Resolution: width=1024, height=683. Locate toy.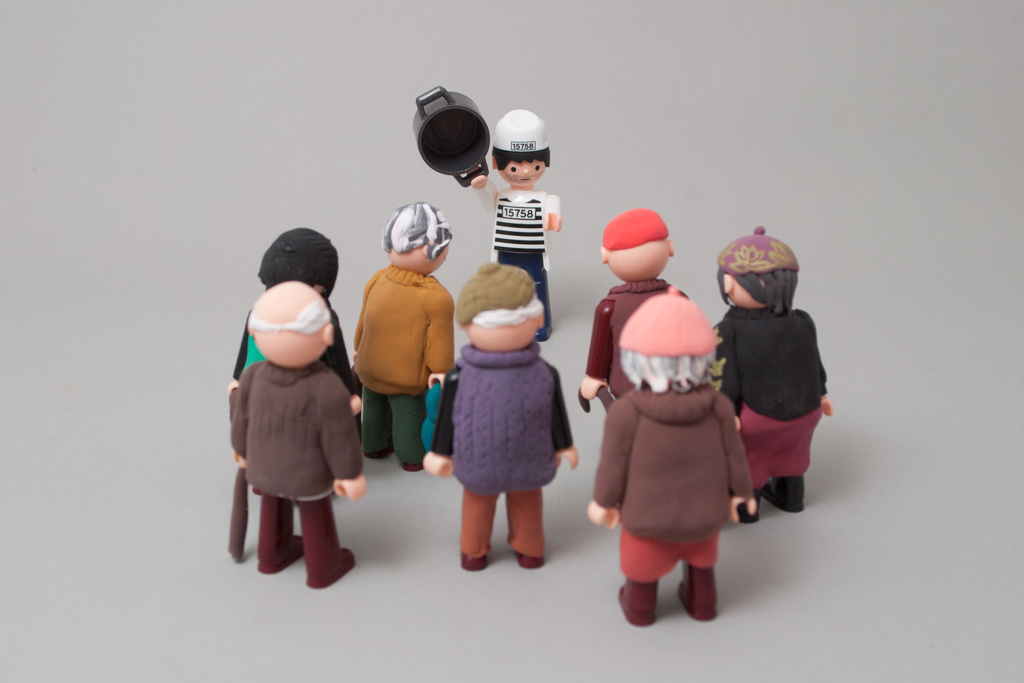
<bbox>570, 209, 685, 438</bbox>.
